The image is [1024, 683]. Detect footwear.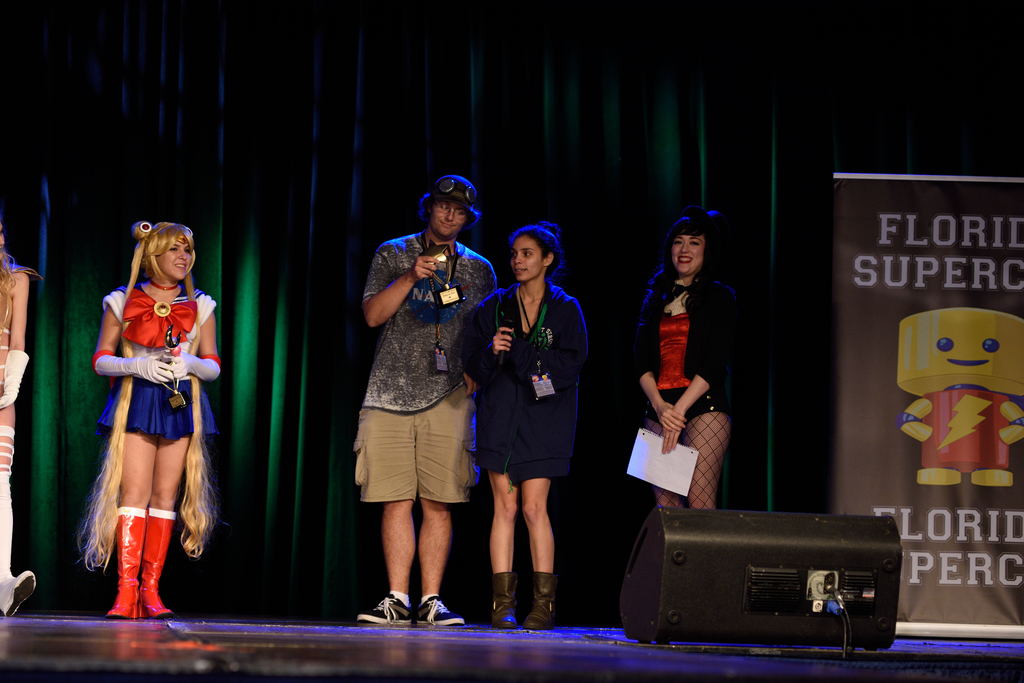
Detection: 138 508 180 620.
